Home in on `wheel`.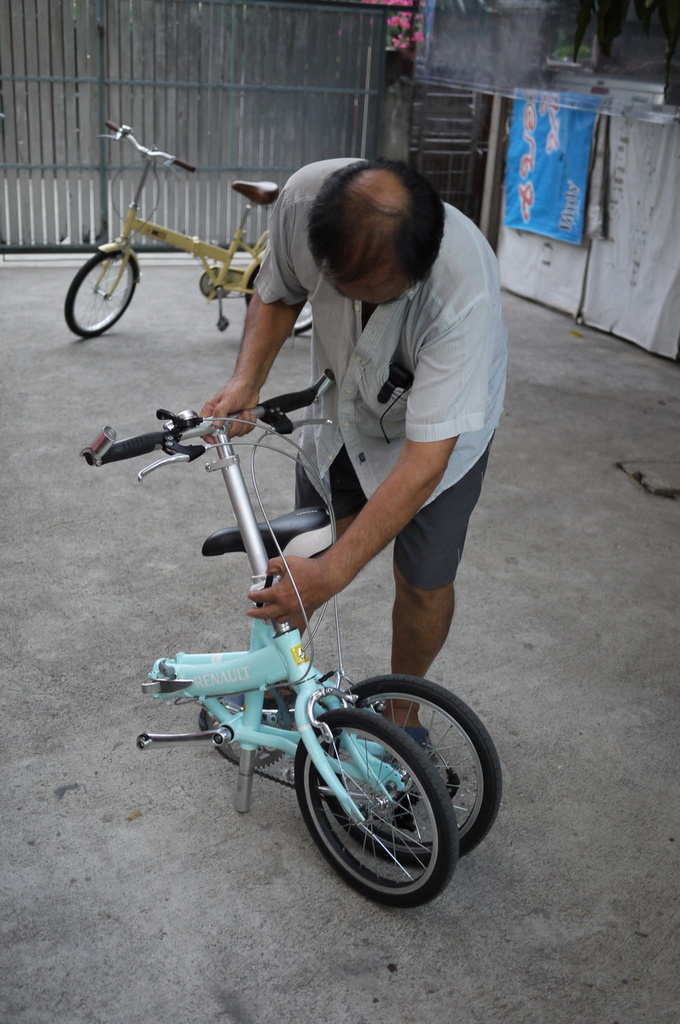
Homed in at <region>246, 258, 311, 335</region>.
